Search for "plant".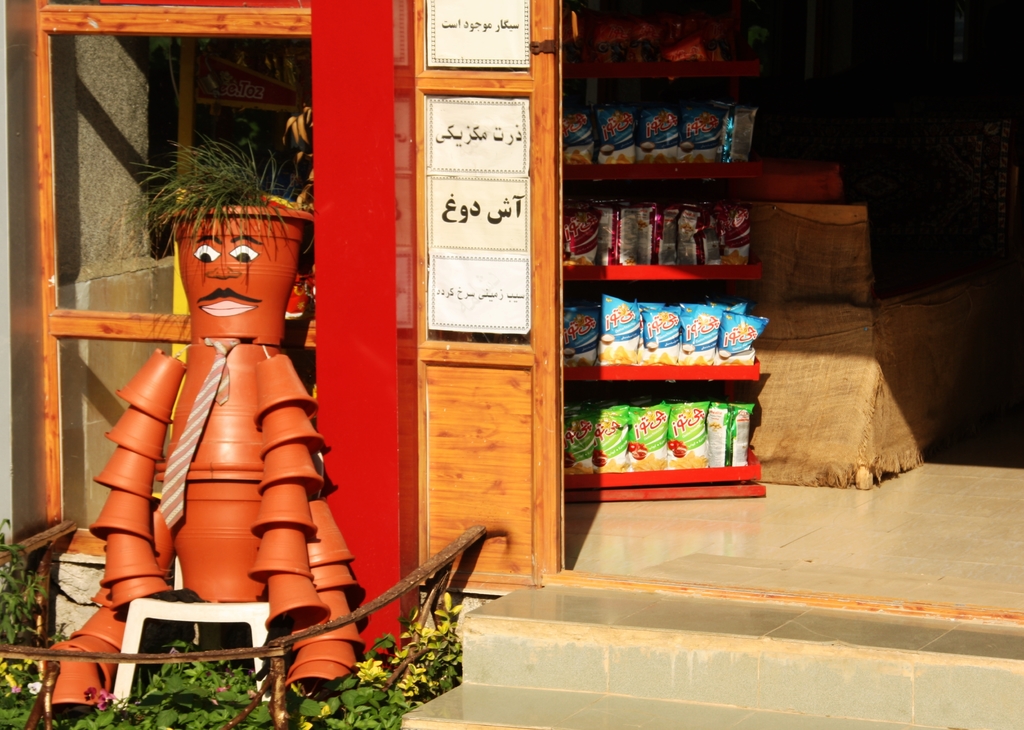
Found at [0,661,35,729].
